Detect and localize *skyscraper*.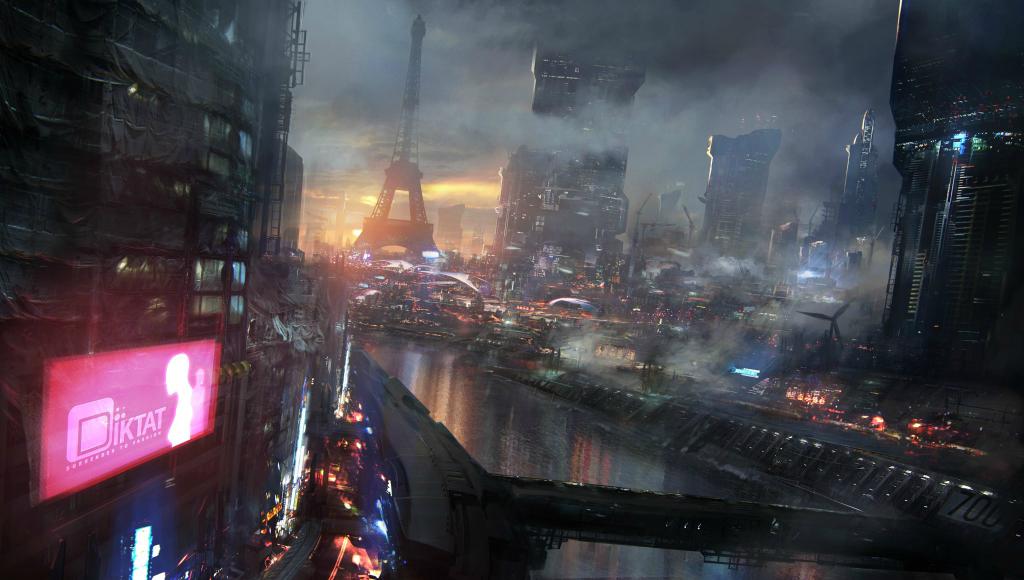
Localized at rect(0, 0, 298, 579).
